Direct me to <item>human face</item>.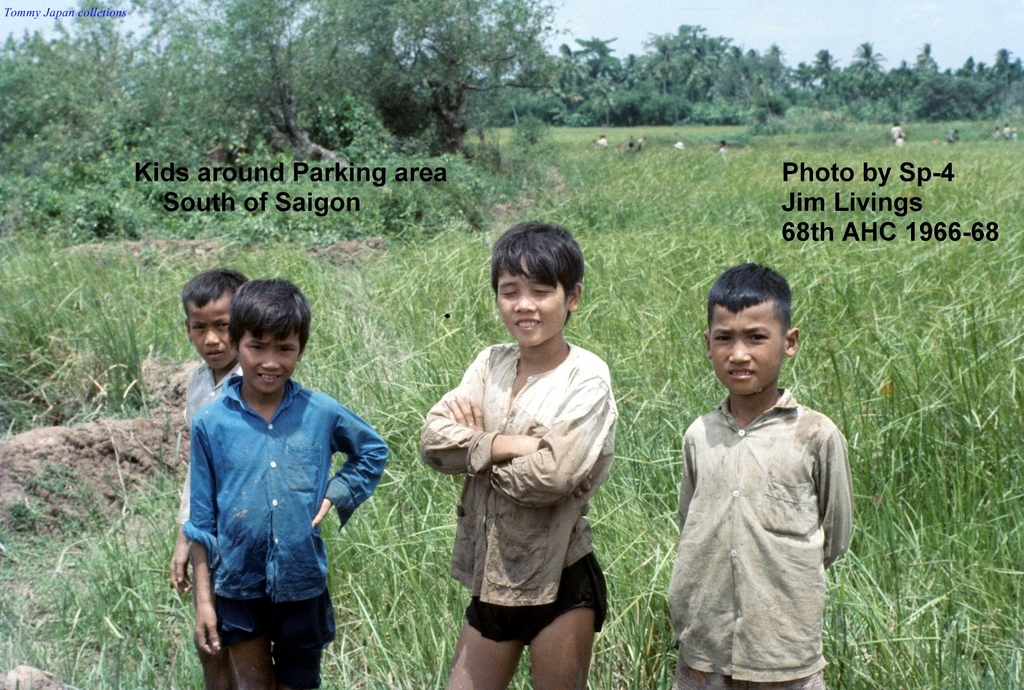
Direction: {"left": 494, "top": 255, "right": 568, "bottom": 348}.
